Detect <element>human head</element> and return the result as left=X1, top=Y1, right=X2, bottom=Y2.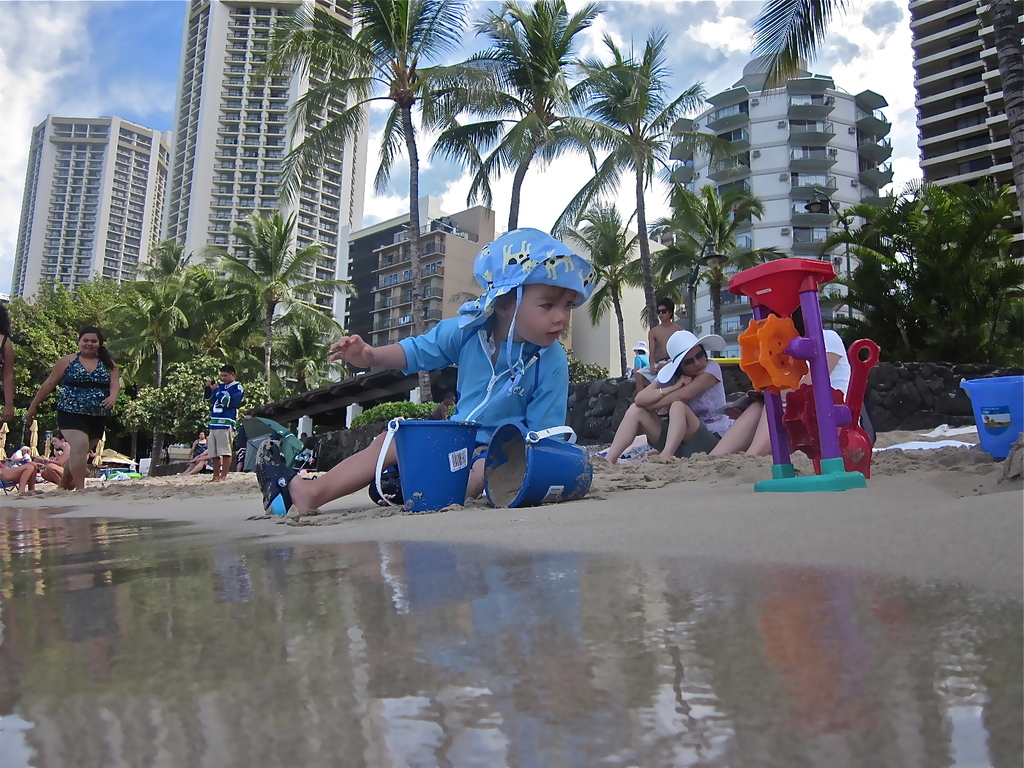
left=656, top=297, right=673, bottom=323.
